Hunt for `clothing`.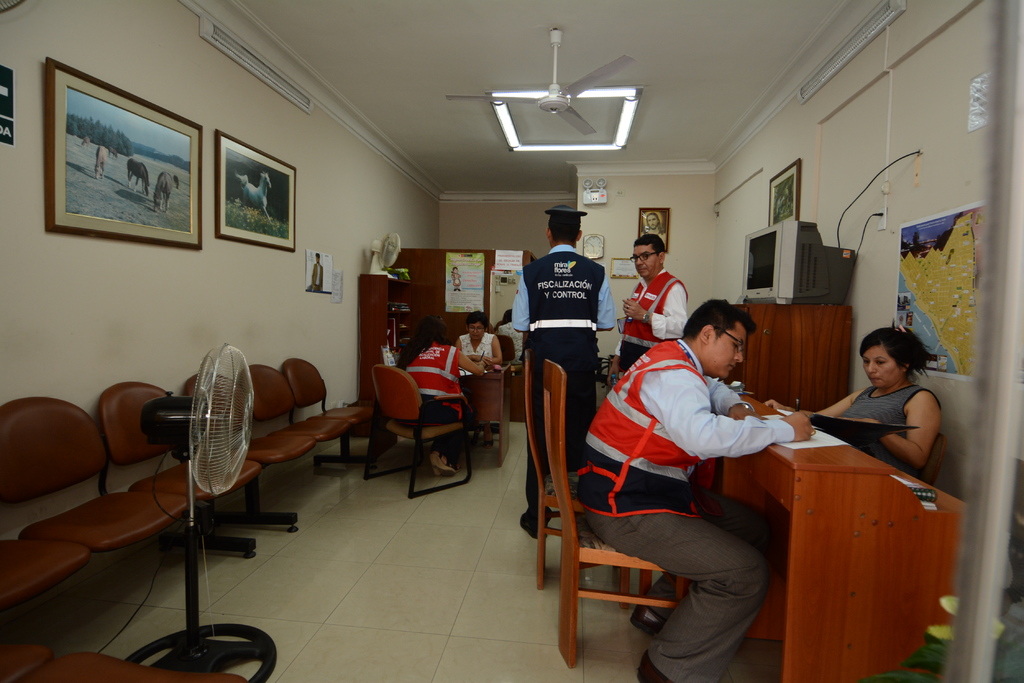
Hunted down at <box>609,273,691,360</box>.
